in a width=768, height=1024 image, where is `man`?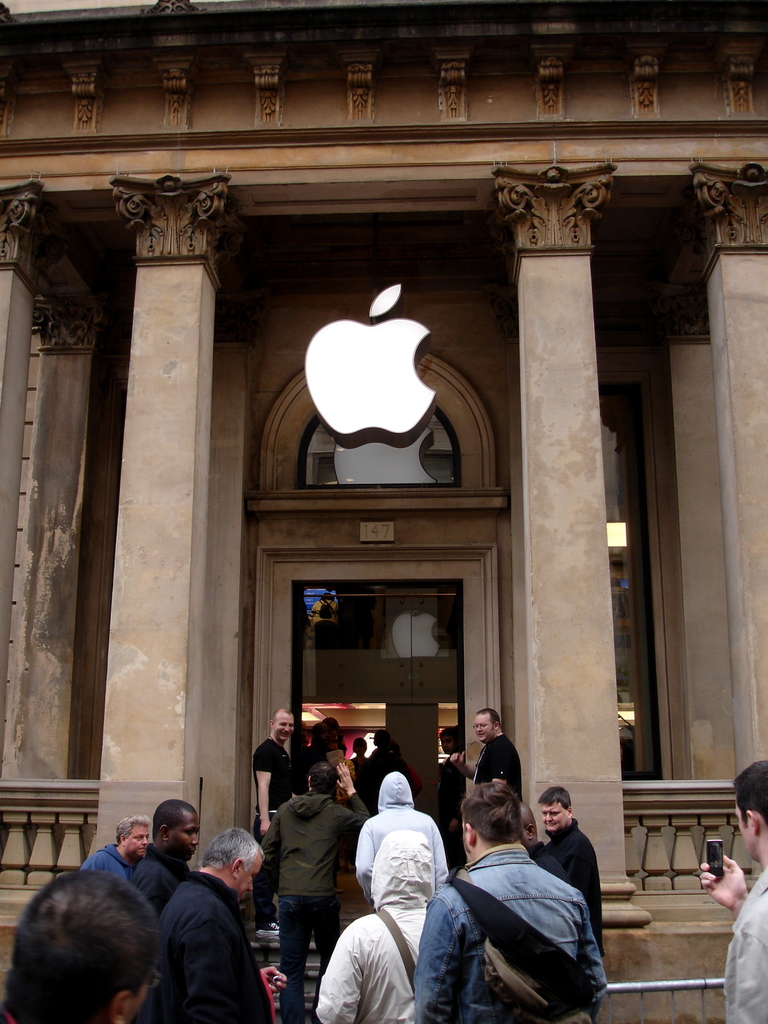
crop(439, 790, 626, 1021).
